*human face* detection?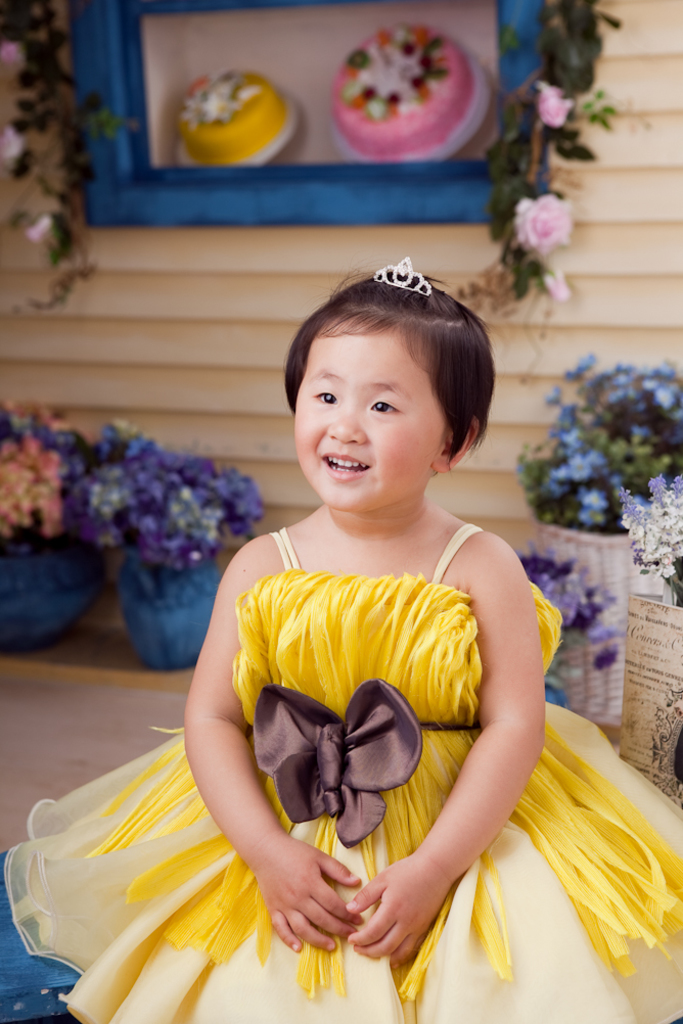
x1=291 y1=337 x2=444 y2=515
